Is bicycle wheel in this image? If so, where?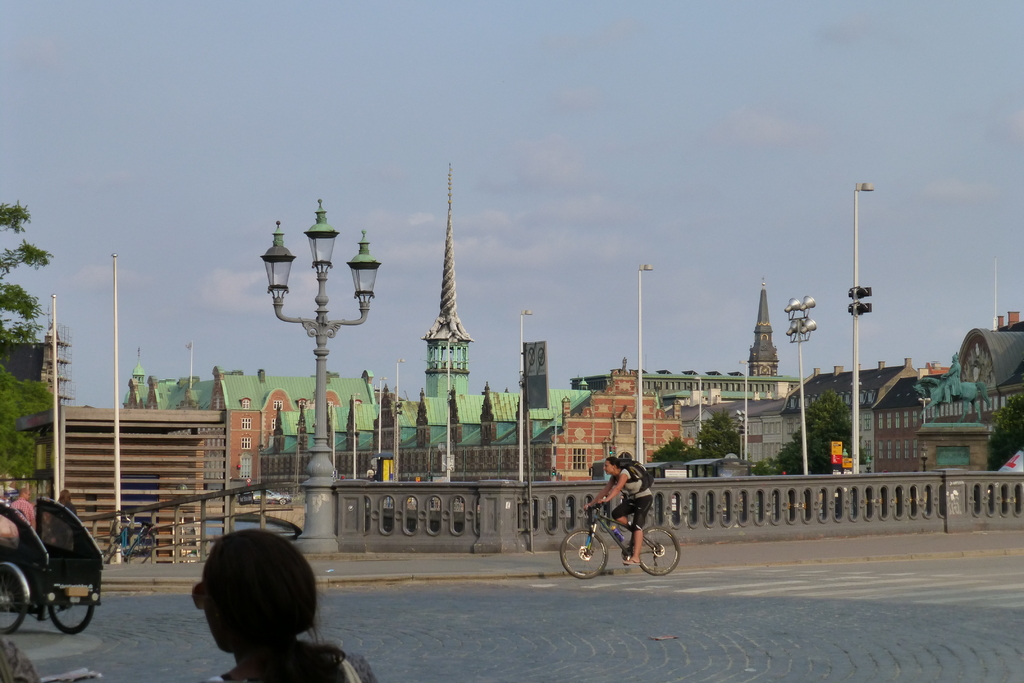
Yes, at detection(639, 524, 686, 574).
